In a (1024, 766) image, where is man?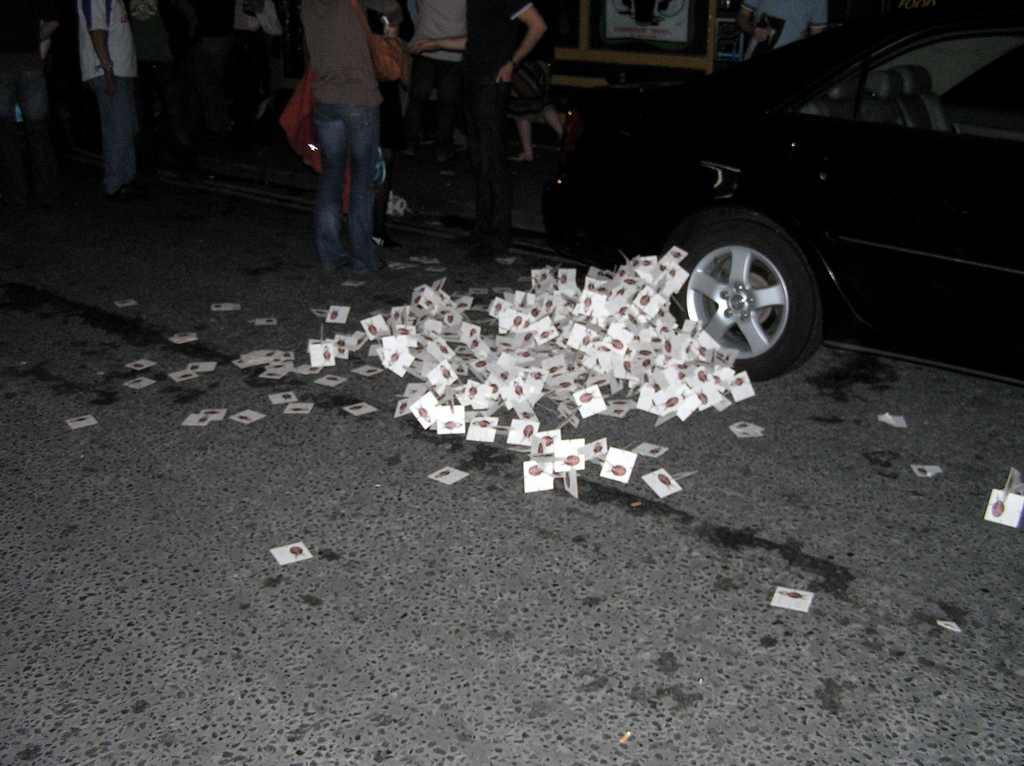
l=77, t=0, r=141, b=205.
